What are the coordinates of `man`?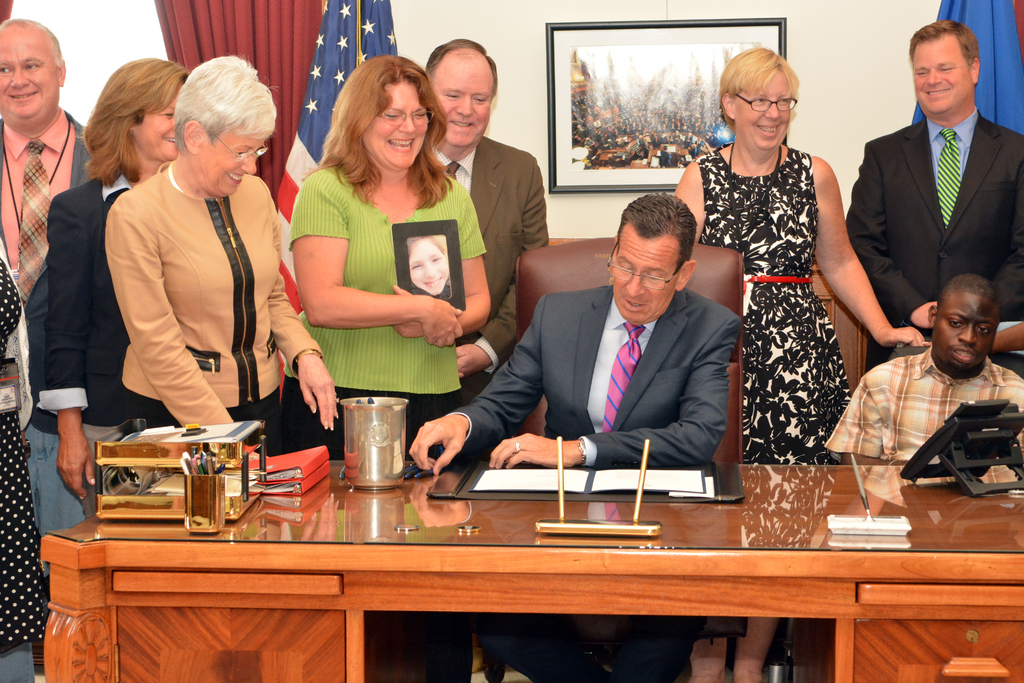
Rect(426, 37, 557, 410).
